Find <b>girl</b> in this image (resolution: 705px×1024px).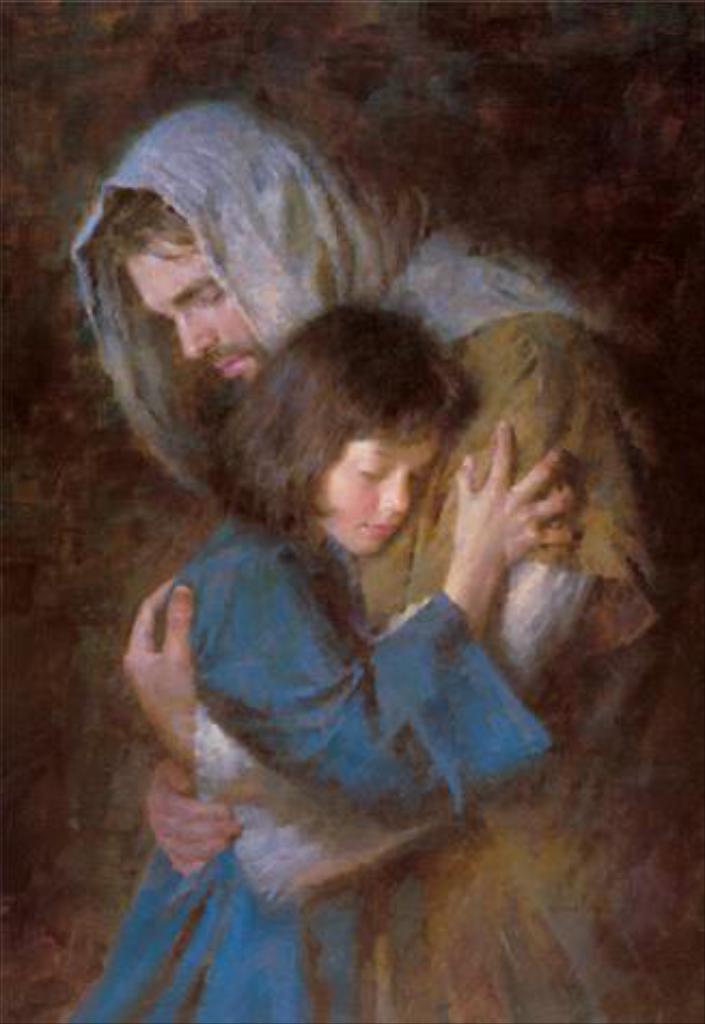
bbox(56, 304, 573, 1022).
